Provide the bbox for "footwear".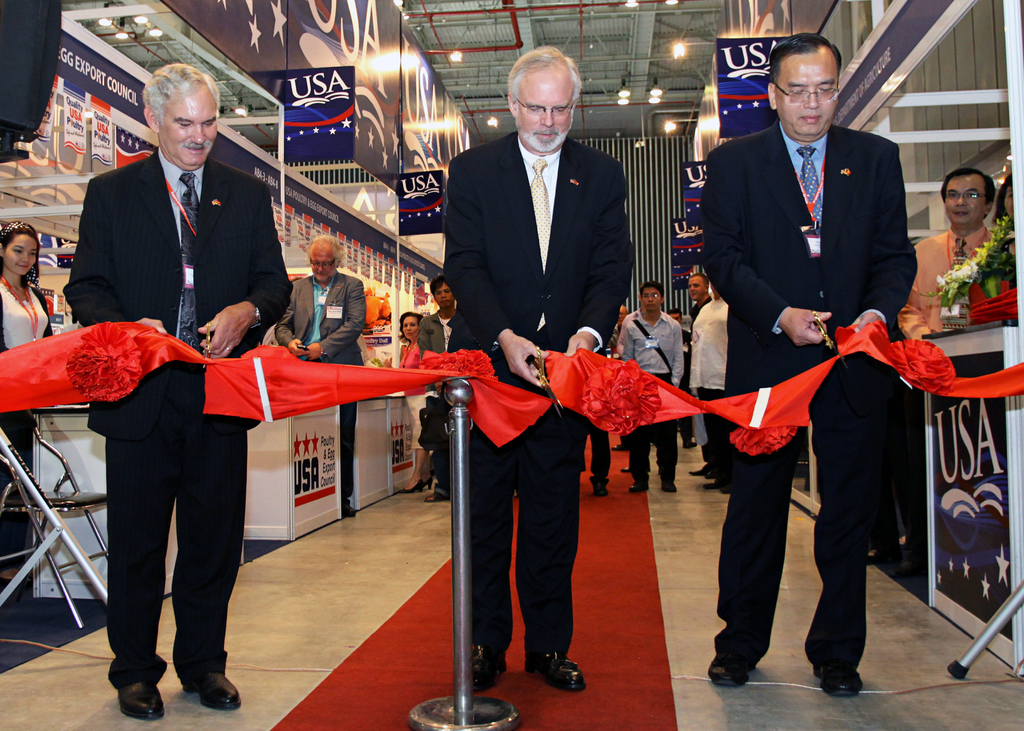
bbox=[520, 647, 588, 695].
